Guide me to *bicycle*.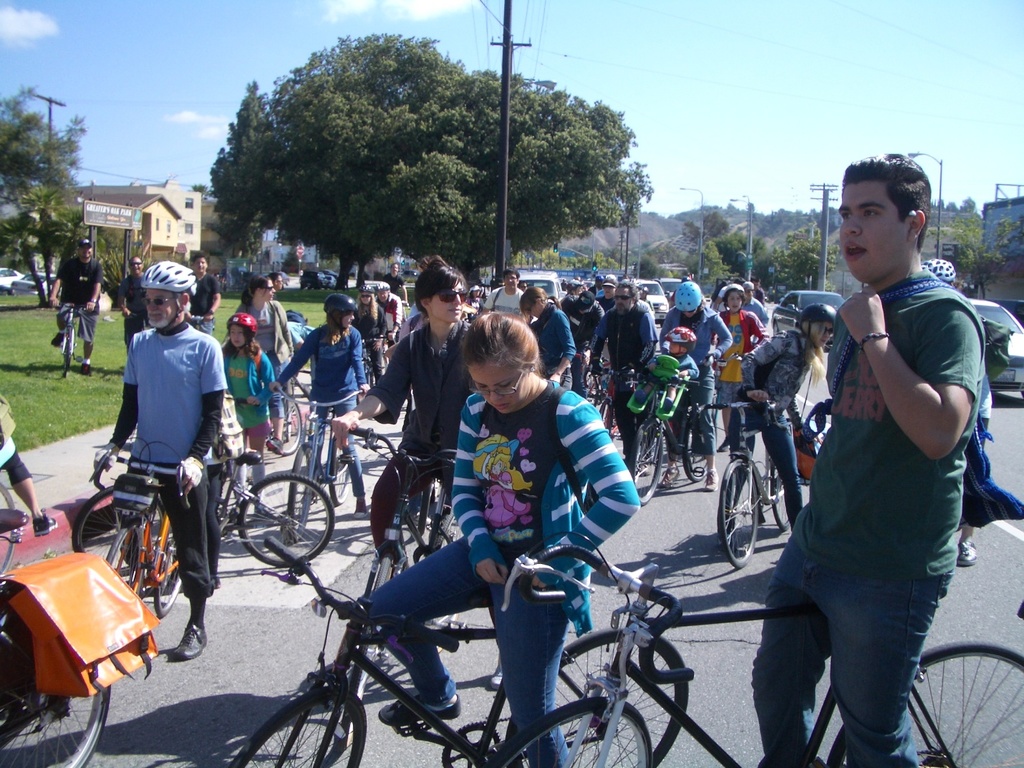
Guidance: {"x1": 679, "y1": 381, "x2": 813, "y2": 550}.
